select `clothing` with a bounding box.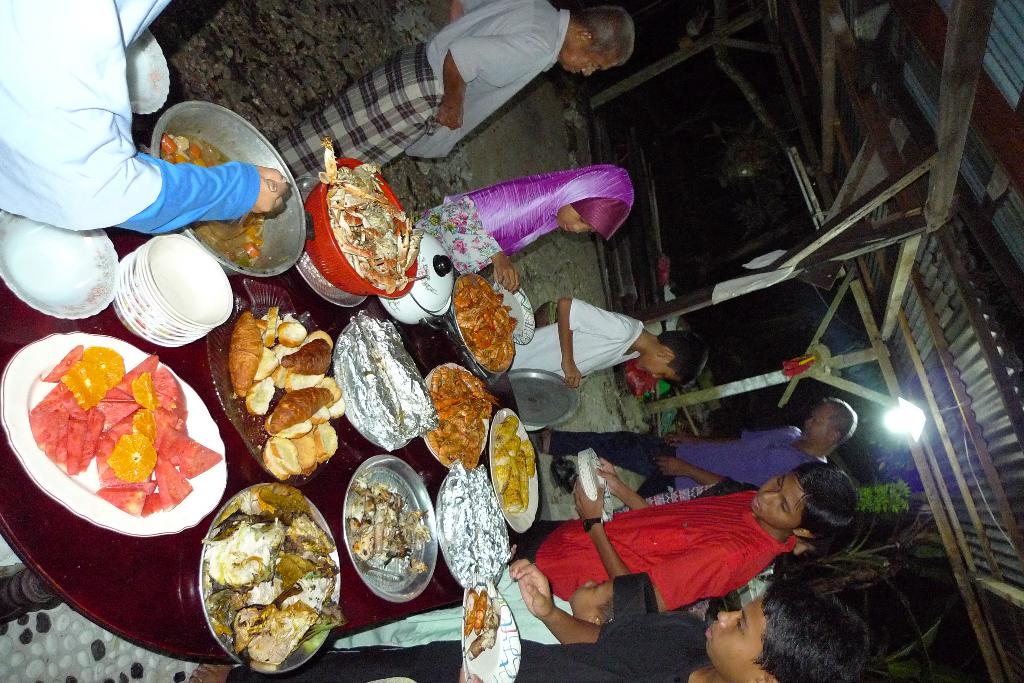
(x1=553, y1=481, x2=820, y2=635).
